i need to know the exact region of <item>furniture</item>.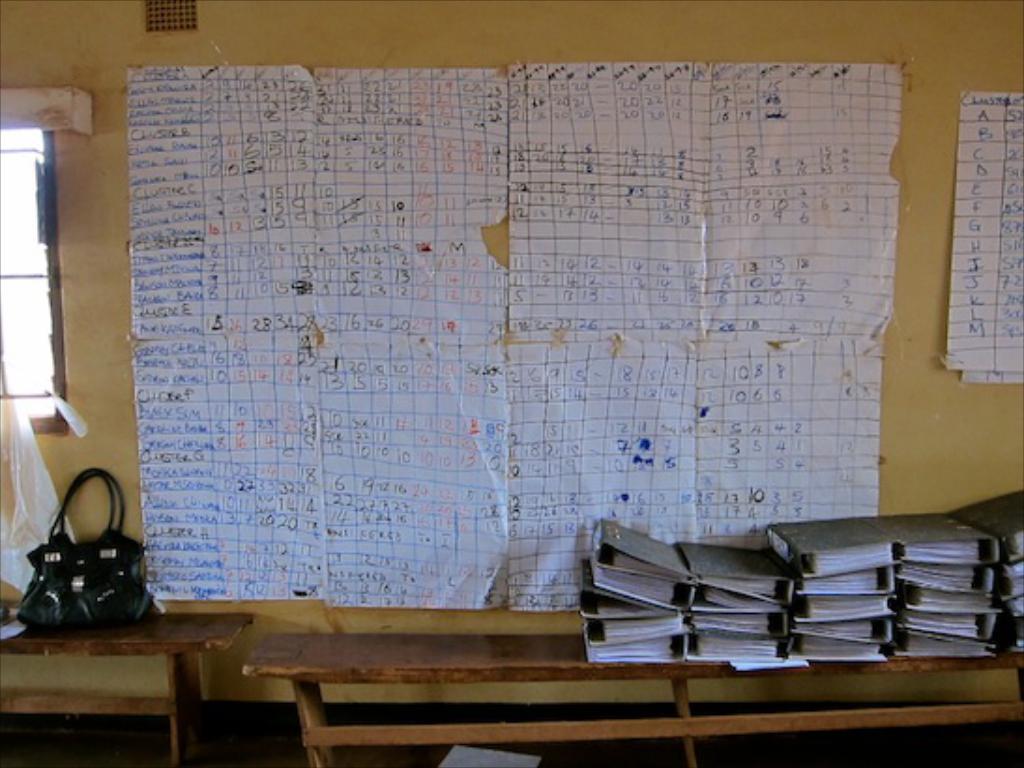
Region: [243, 629, 1022, 766].
